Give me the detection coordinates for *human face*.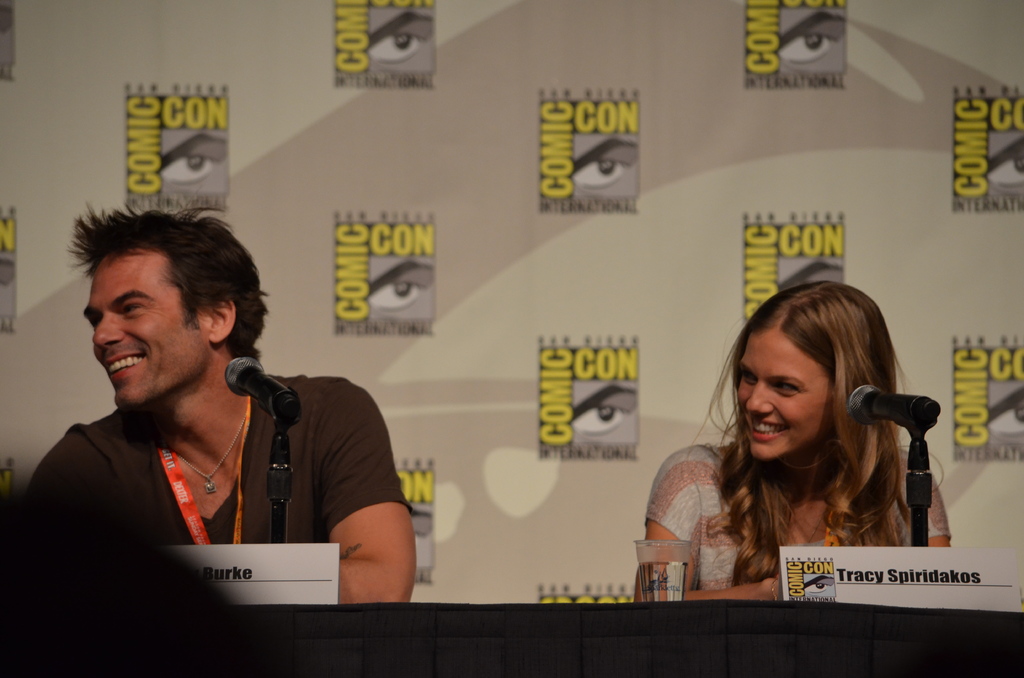
detection(73, 254, 203, 409).
